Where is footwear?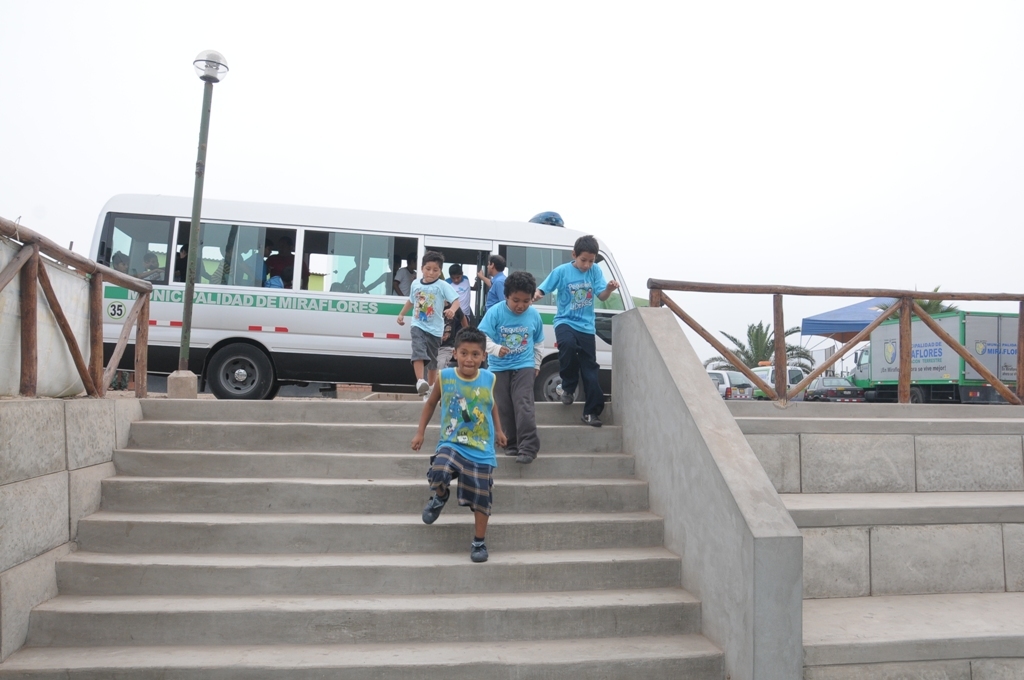
[x1=560, y1=391, x2=576, y2=407].
